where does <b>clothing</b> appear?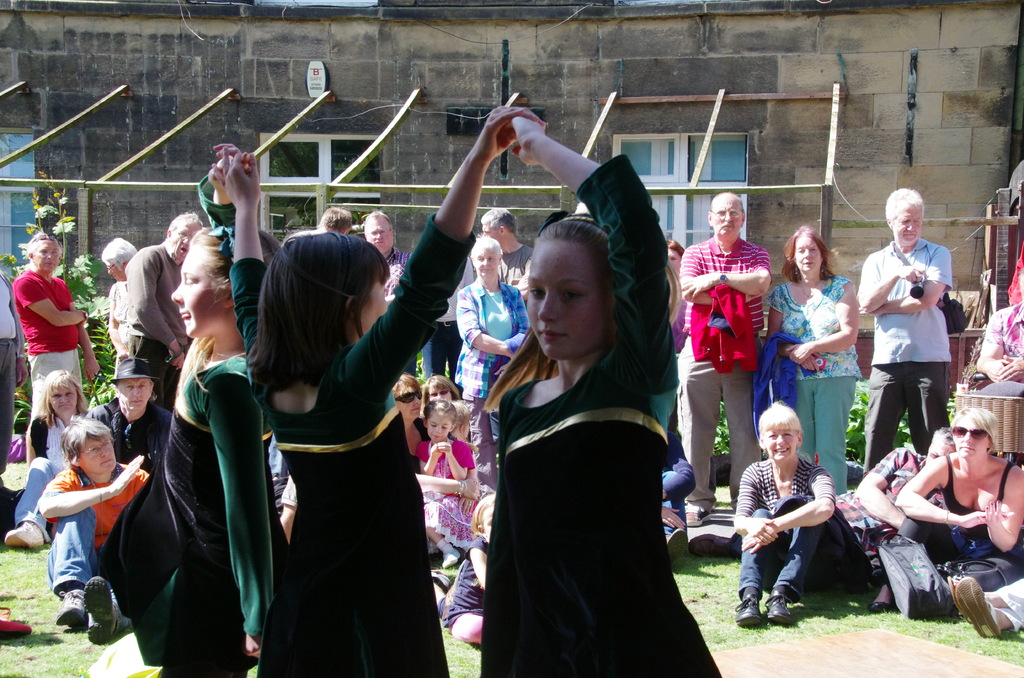
Appears at x1=479, y1=161, x2=722, y2=677.
